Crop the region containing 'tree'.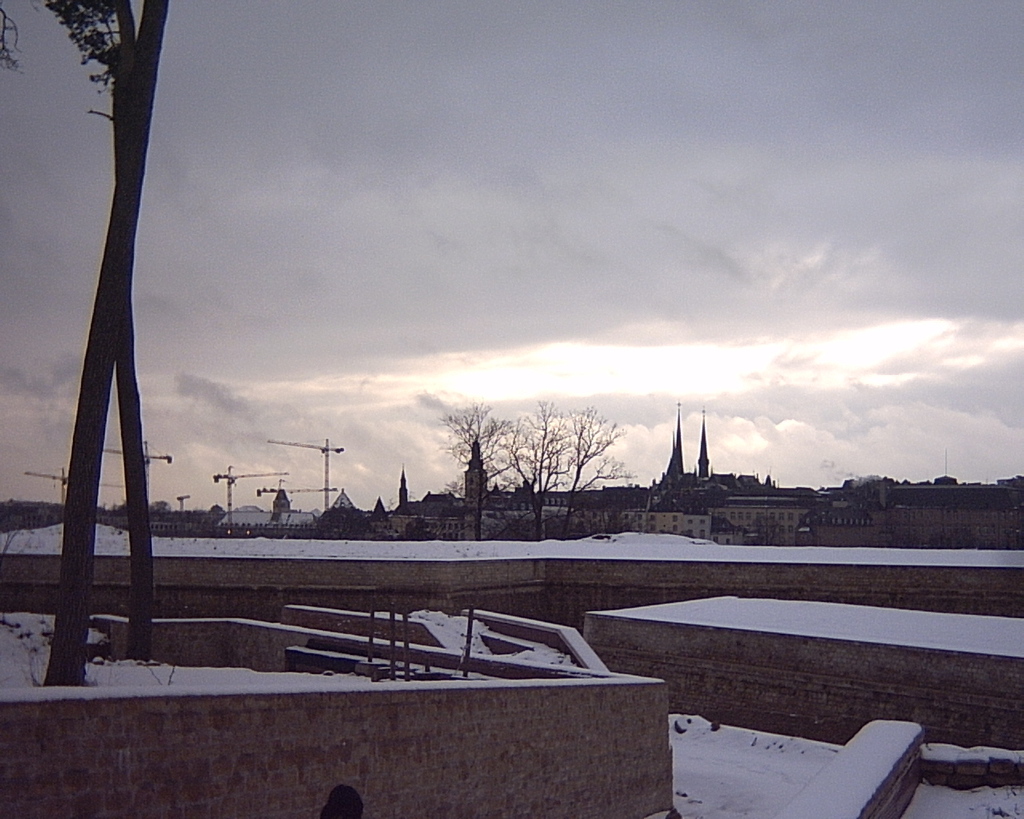
Crop region: 149 496 173 521.
